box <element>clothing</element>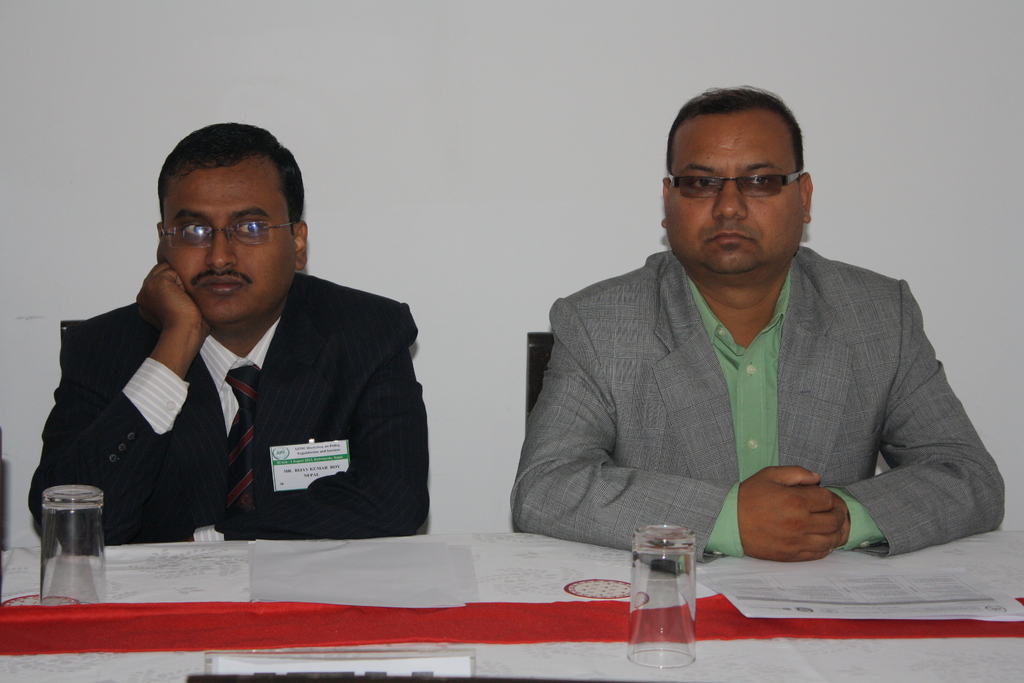
[530, 220, 977, 587]
